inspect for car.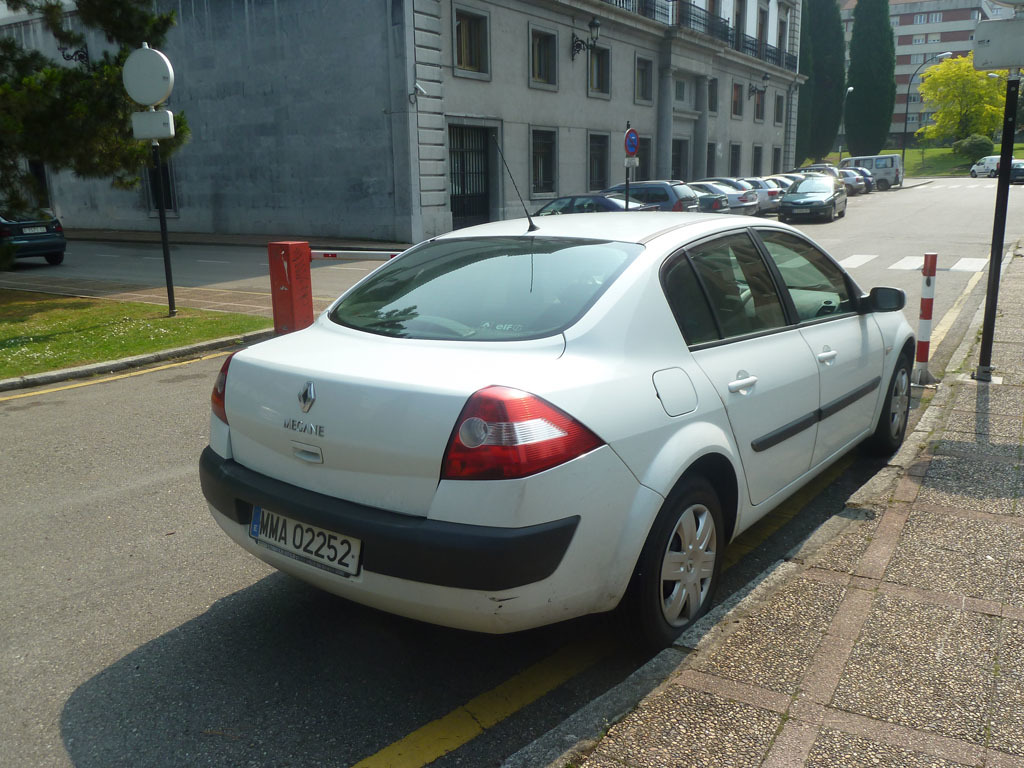
Inspection: [969,157,1004,176].
